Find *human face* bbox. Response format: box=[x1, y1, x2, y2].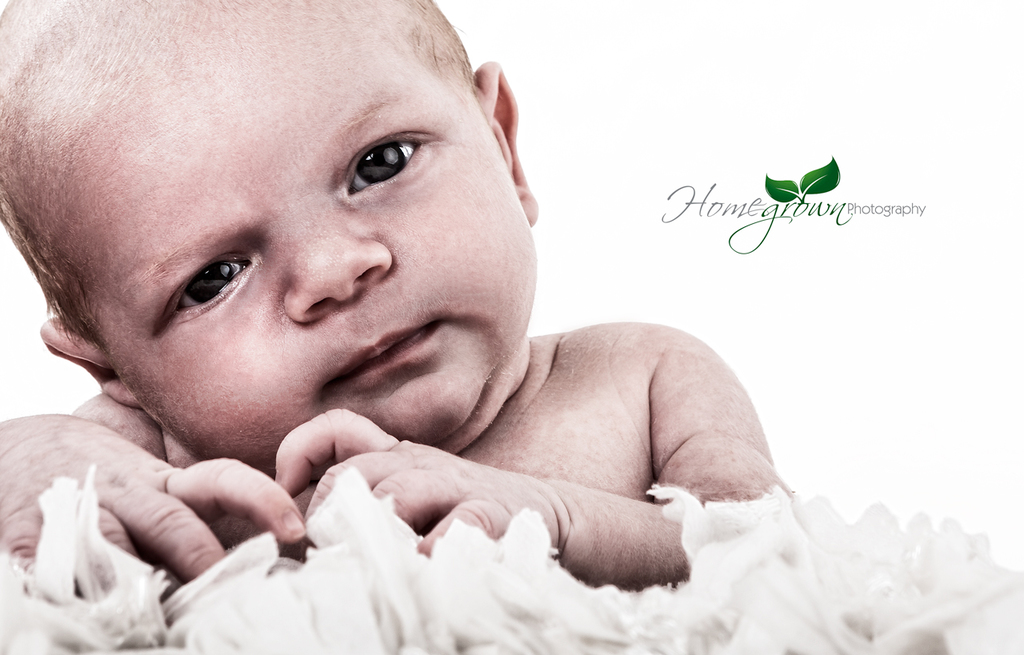
box=[47, 10, 536, 460].
